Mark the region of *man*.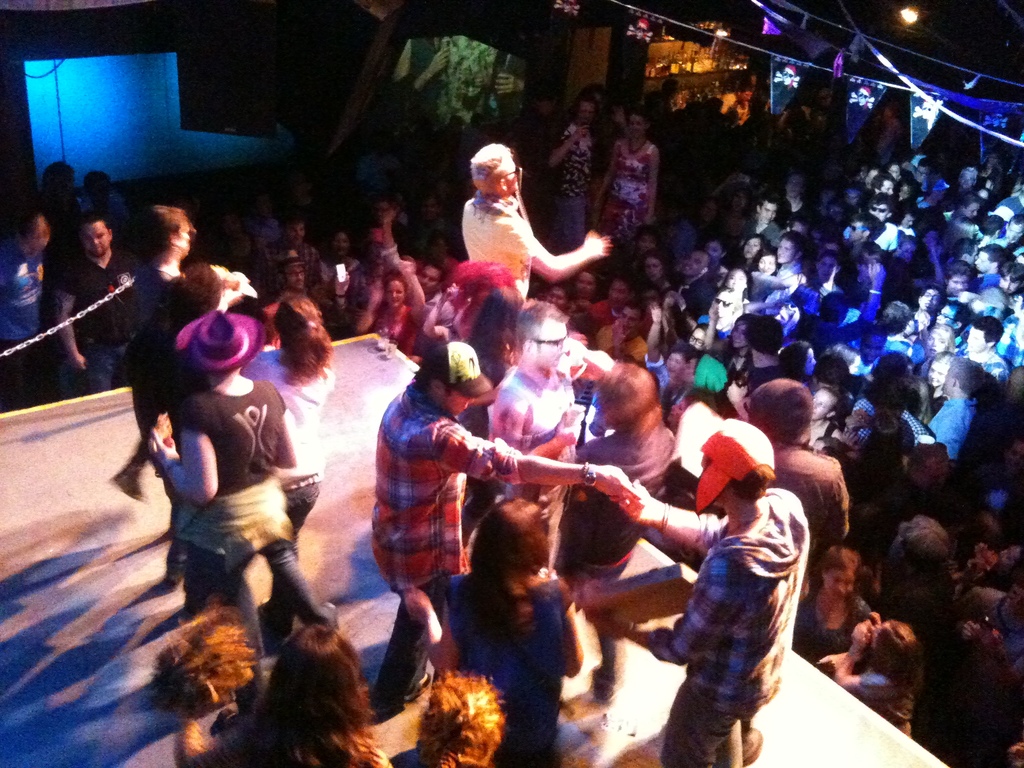
Region: 943:259:970:294.
